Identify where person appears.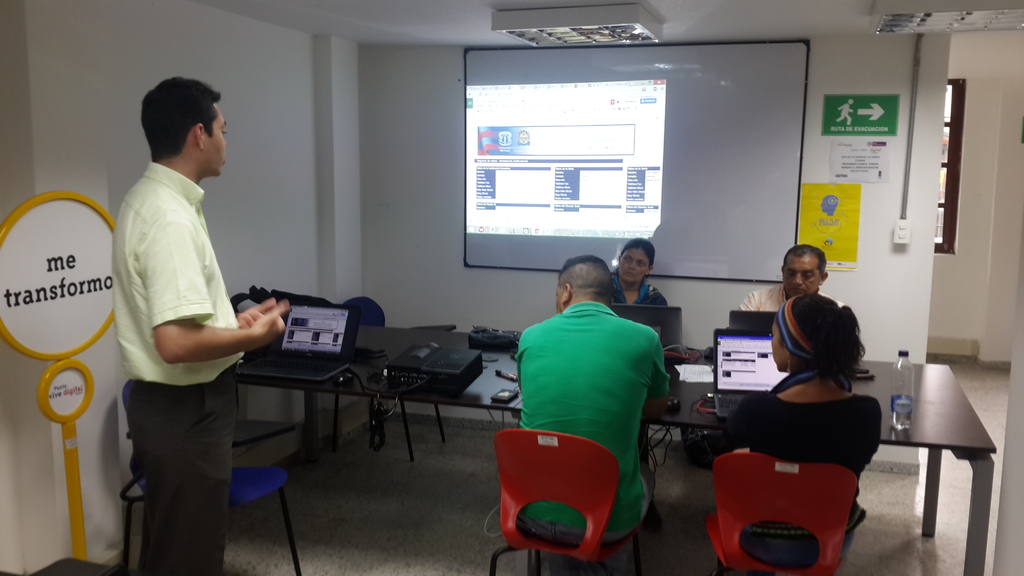
Appears at select_region(718, 292, 890, 575).
